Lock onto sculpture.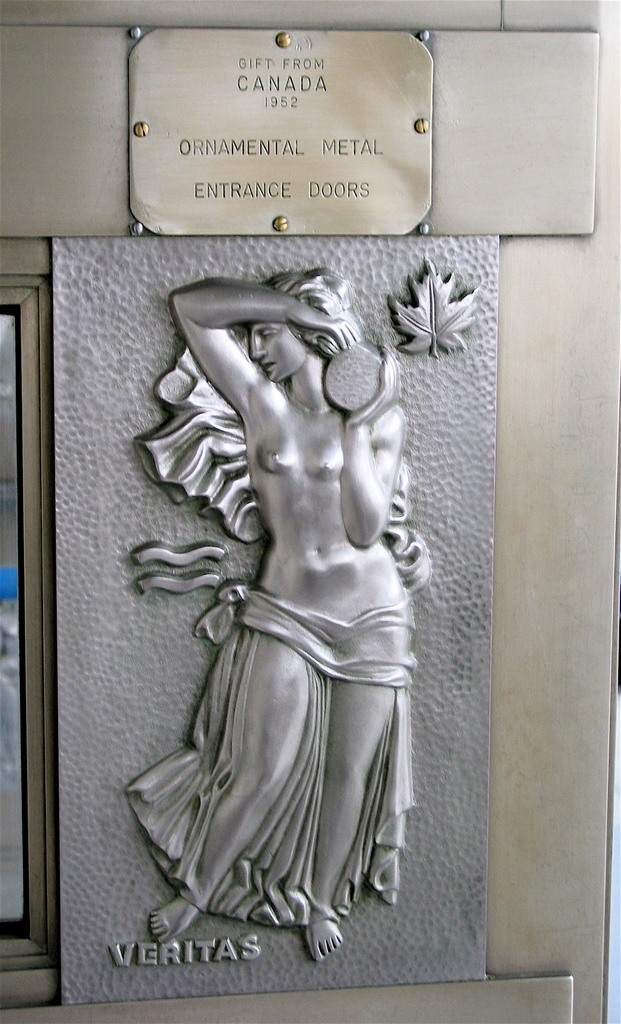
Locked: (119,248,429,974).
